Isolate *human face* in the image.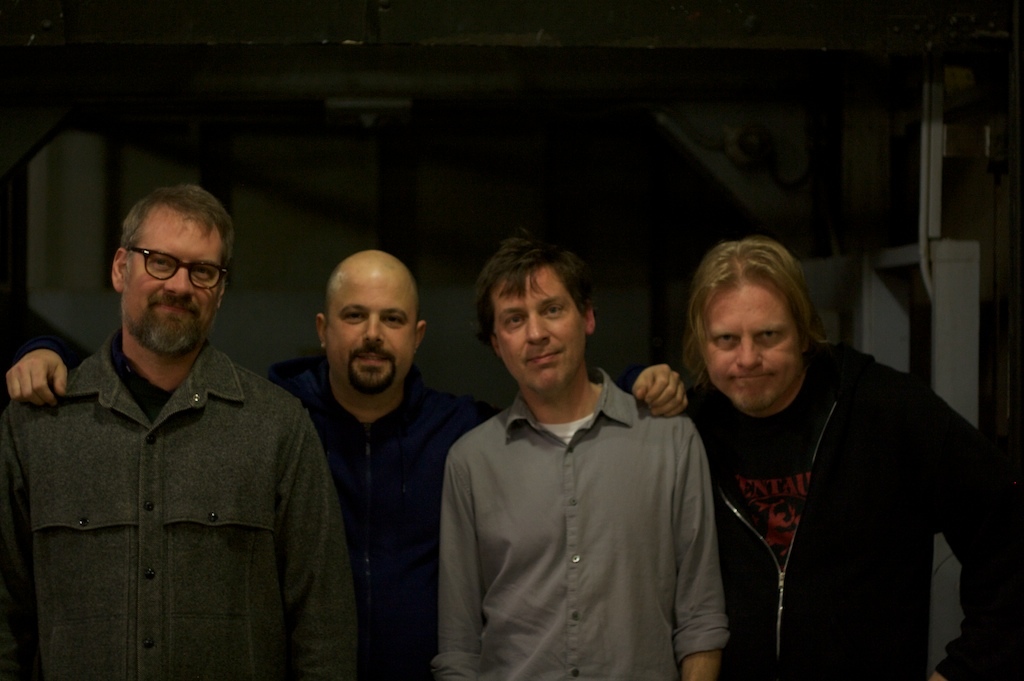
Isolated region: (x1=118, y1=198, x2=220, y2=355).
